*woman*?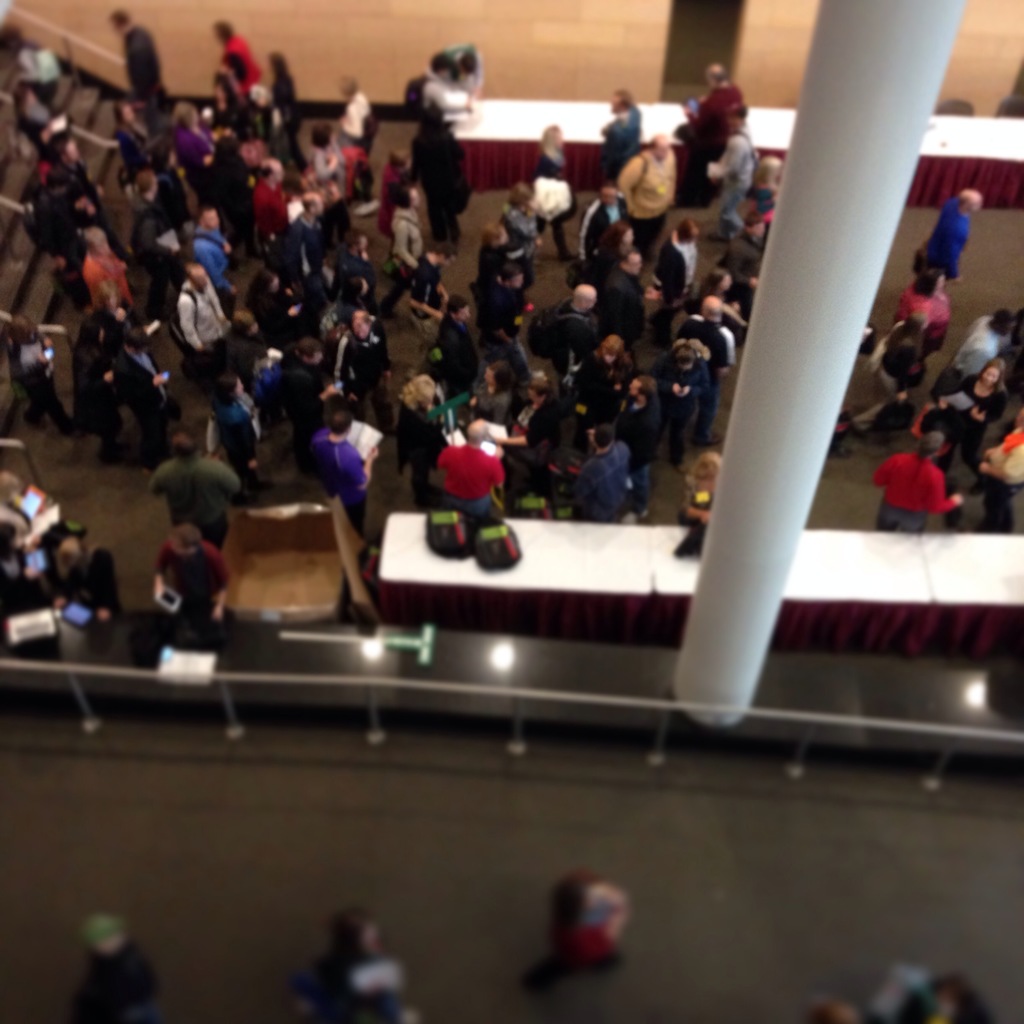
939, 353, 1011, 467
